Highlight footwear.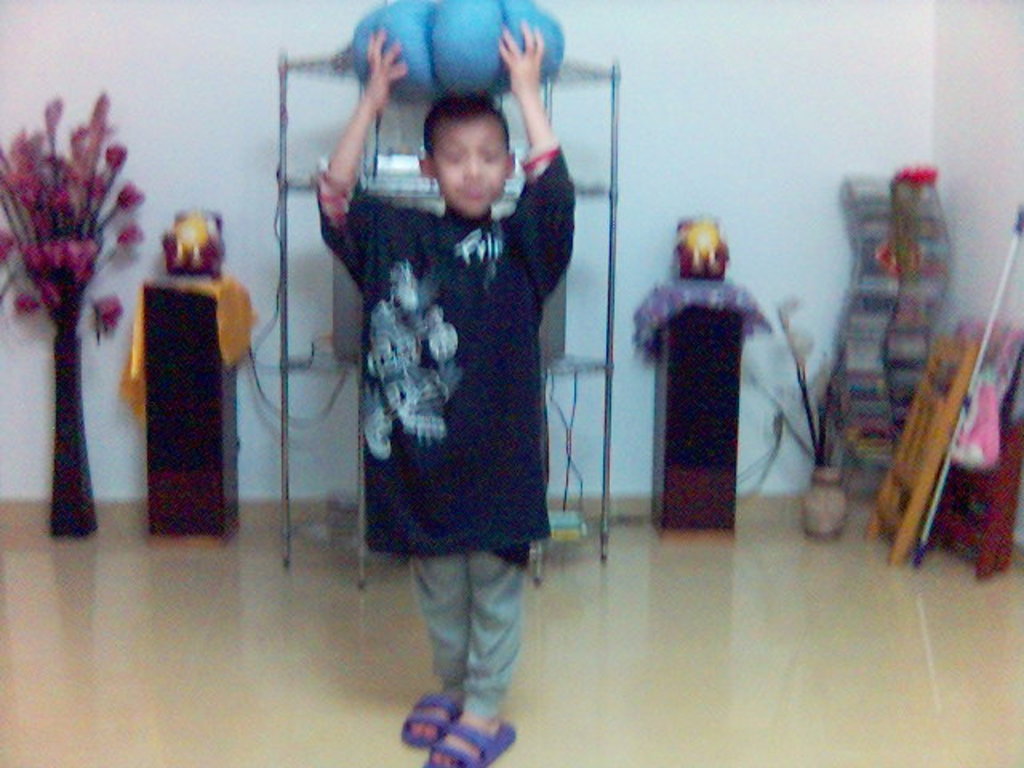
Highlighted region: select_region(397, 688, 462, 749).
